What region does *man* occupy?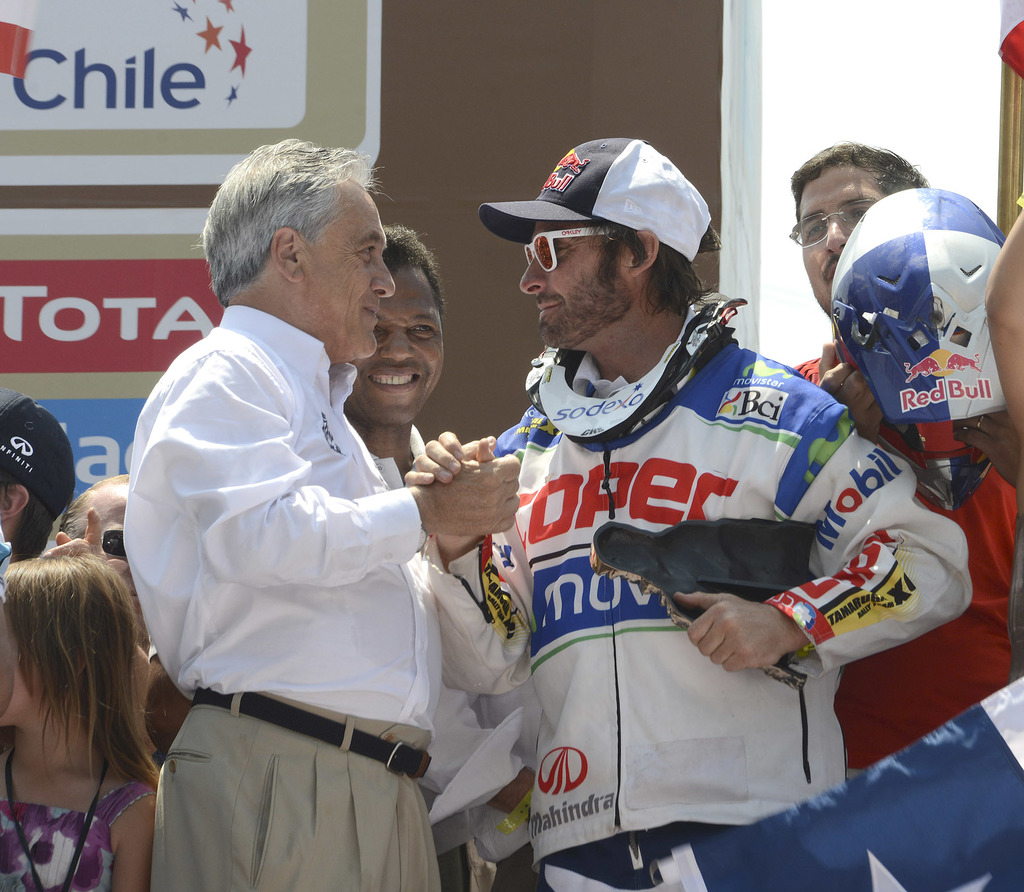
102 123 494 891.
